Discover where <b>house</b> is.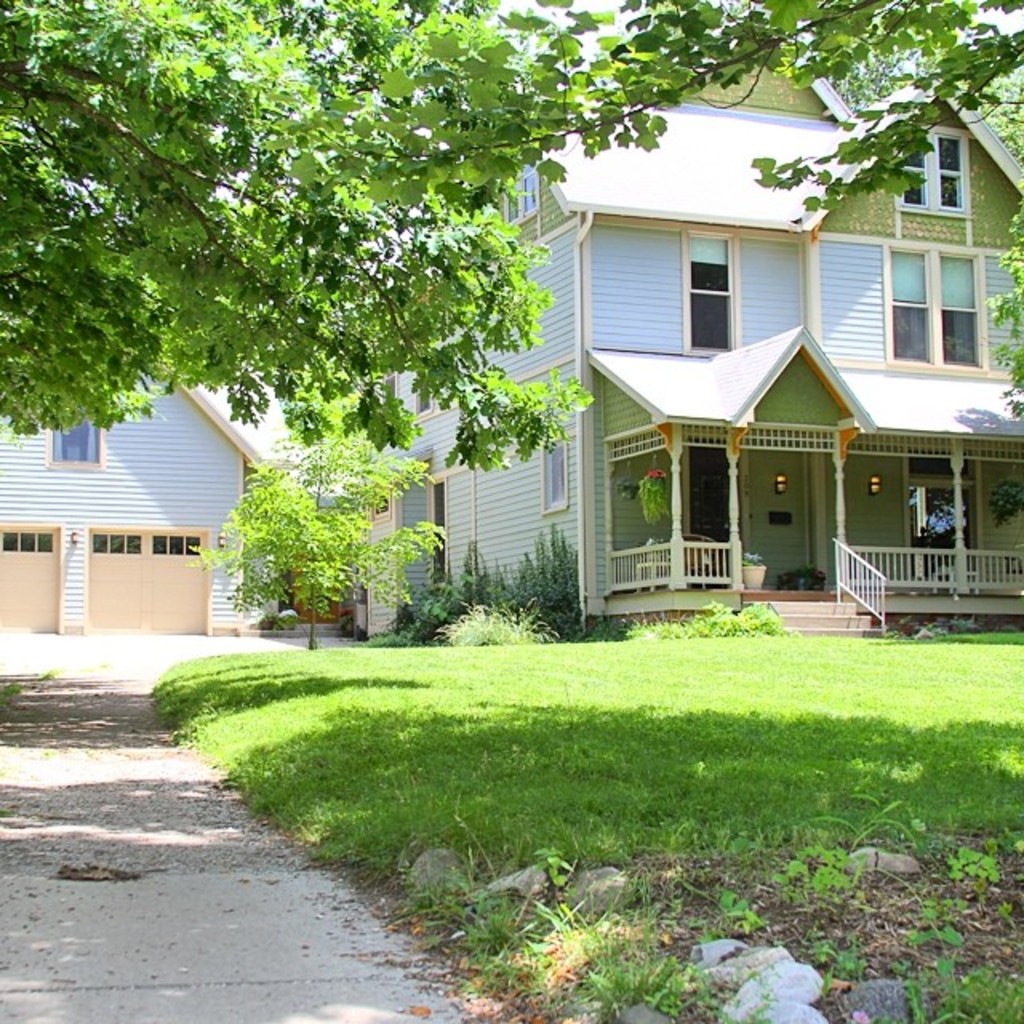
Discovered at box=[354, 123, 1000, 650].
